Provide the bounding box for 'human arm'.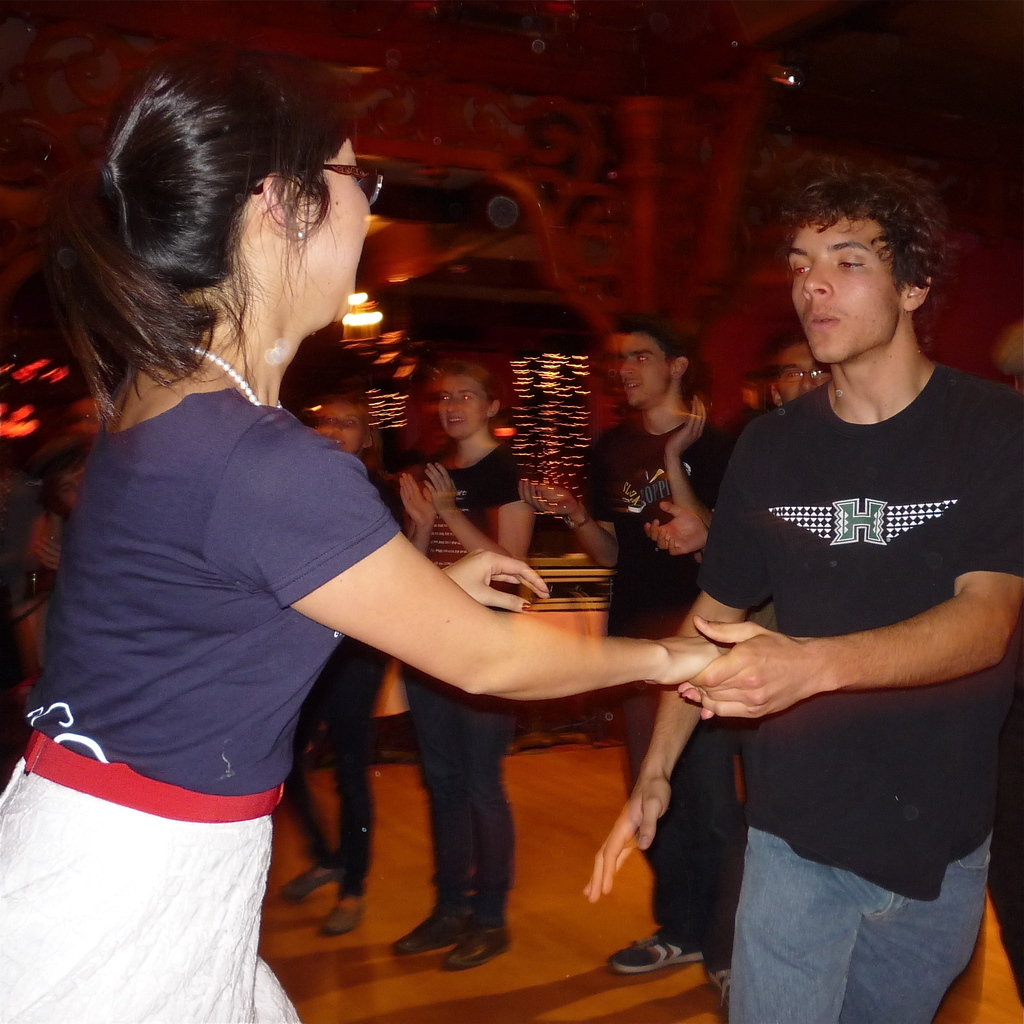
(663,389,724,564).
